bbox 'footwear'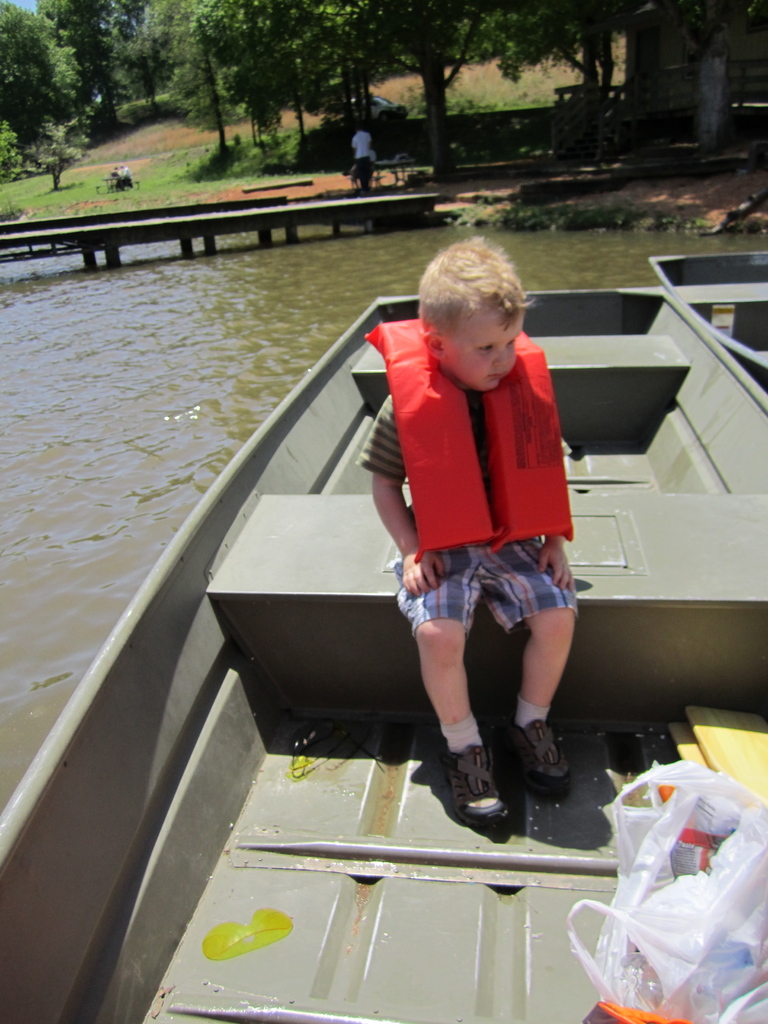
[left=499, top=722, right=563, bottom=808]
